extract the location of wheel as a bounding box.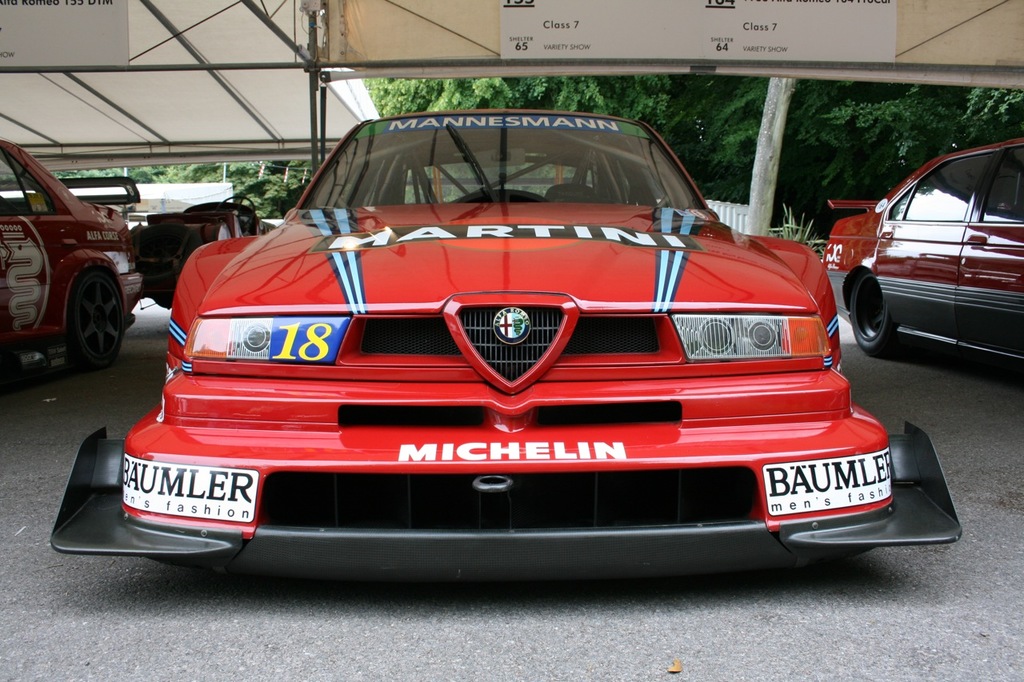
846 281 892 351.
